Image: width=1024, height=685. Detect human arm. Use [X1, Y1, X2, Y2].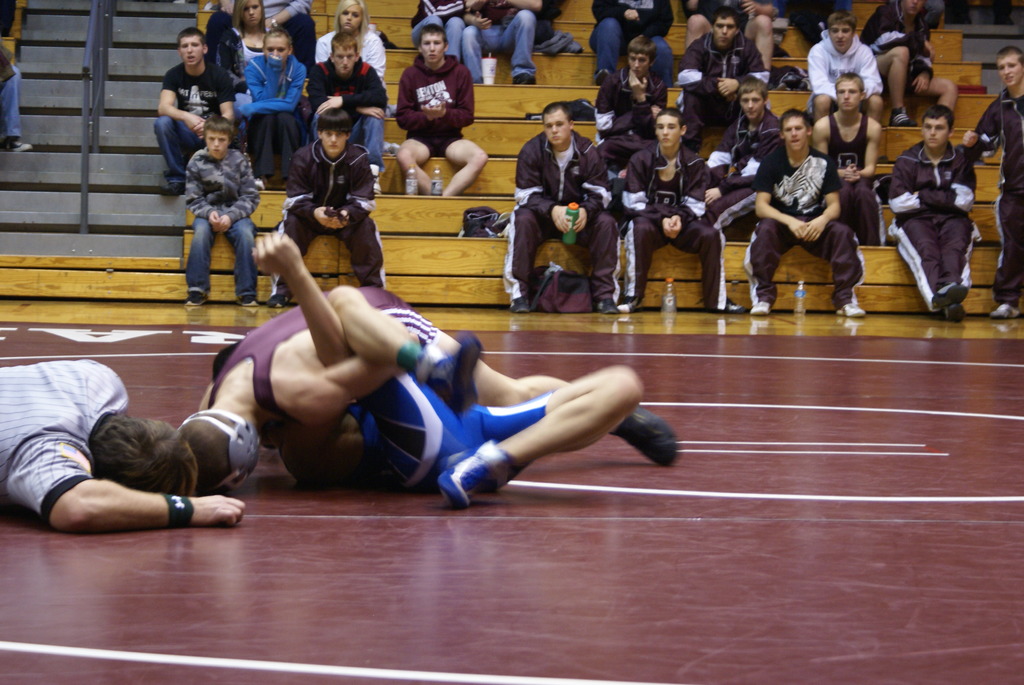
[367, 43, 401, 75].
